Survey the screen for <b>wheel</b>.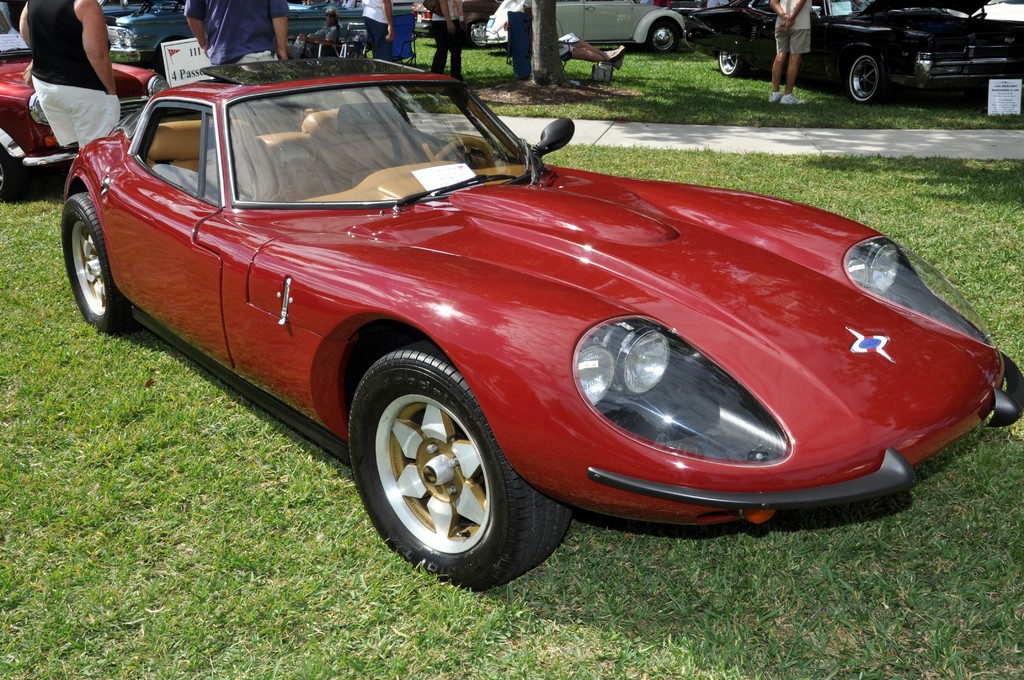
Survey found: BBox(61, 188, 144, 336).
